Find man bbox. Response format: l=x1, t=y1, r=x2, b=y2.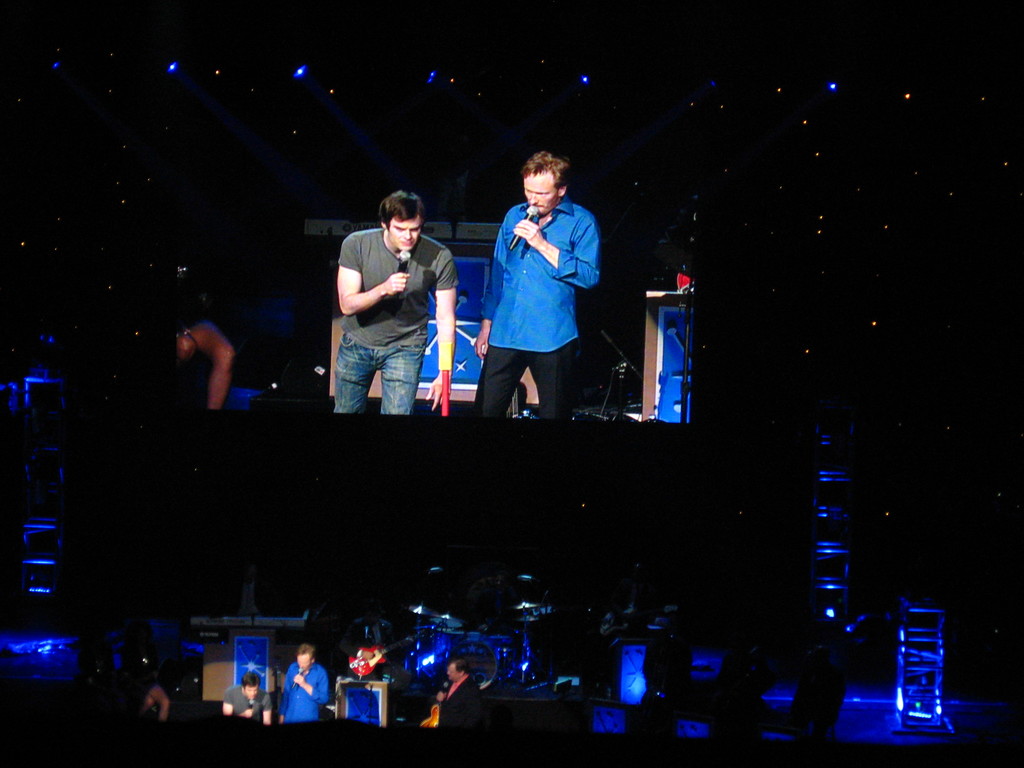
l=470, t=147, r=599, b=420.
